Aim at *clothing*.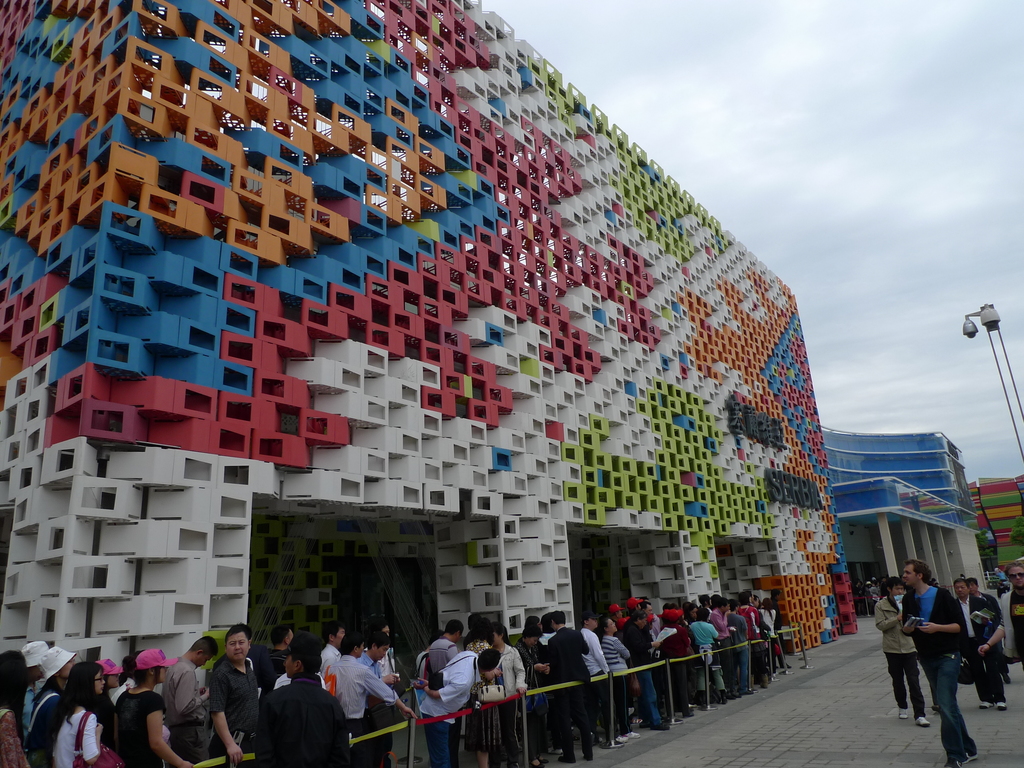
Aimed at left=684, top=620, right=723, bottom=694.
